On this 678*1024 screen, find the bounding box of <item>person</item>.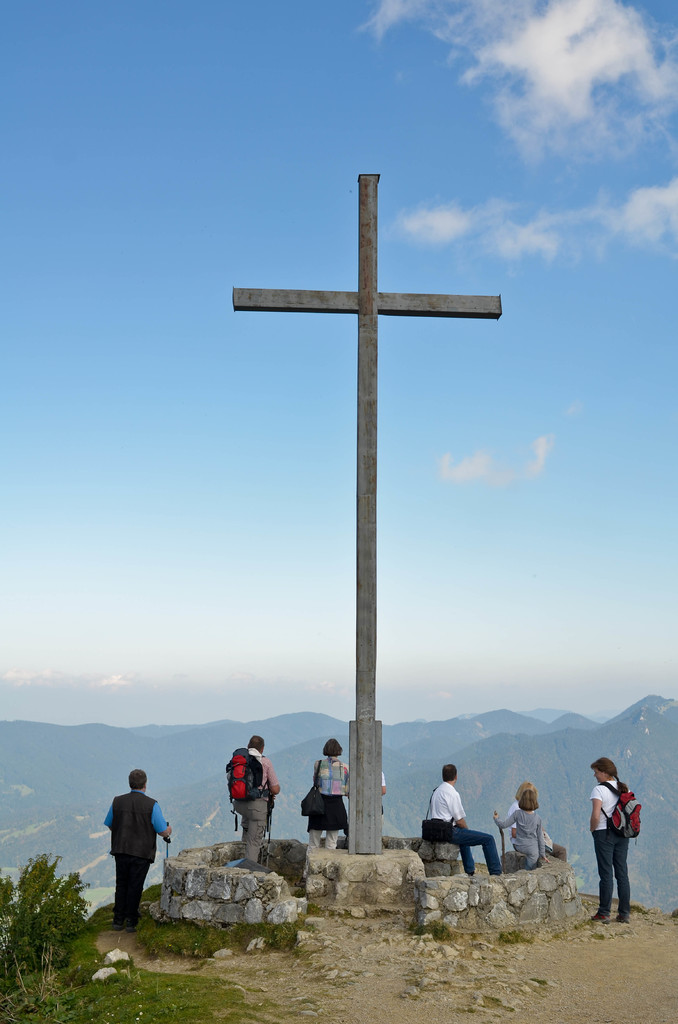
Bounding box: bbox=(101, 766, 179, 932).
